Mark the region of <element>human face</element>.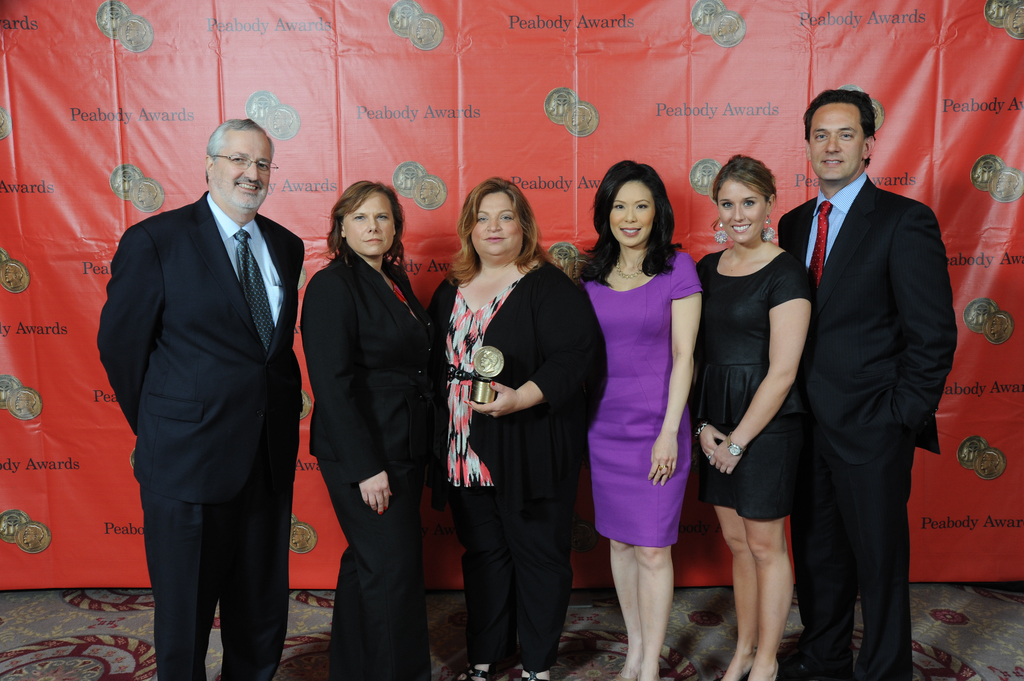
Region: [808,102,860,180].
